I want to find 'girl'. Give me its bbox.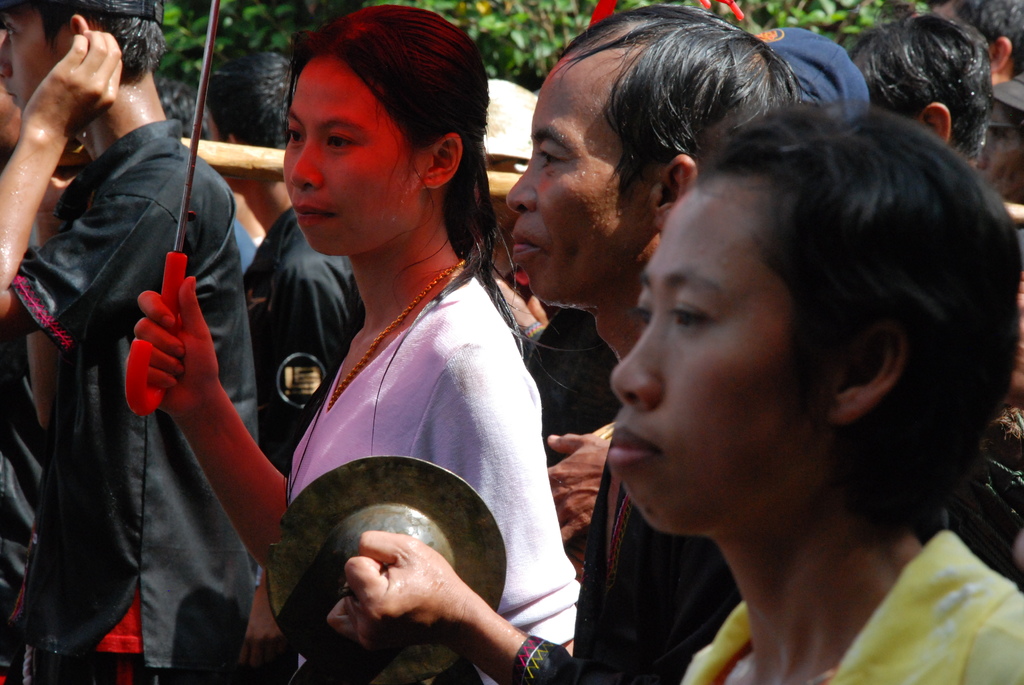
bbox=[129, 0, 583, 684].
